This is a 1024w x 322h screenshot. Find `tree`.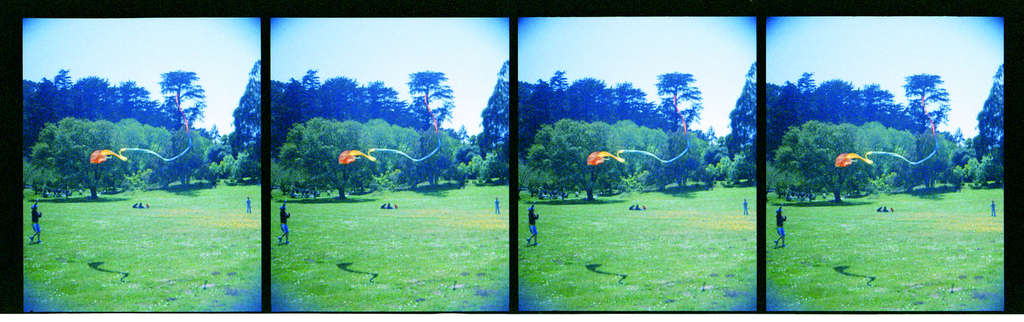
Bounding box: box=[762, 76, 911, 124].
